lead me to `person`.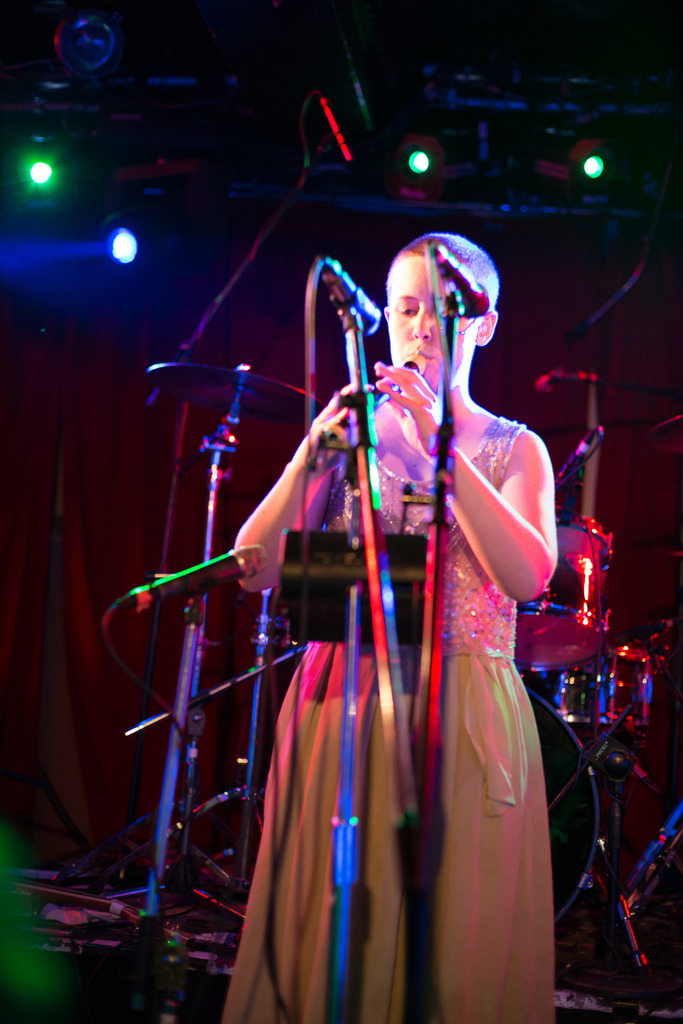
Lead to [x1=234, y1=237, x2=549, y2=1023].
